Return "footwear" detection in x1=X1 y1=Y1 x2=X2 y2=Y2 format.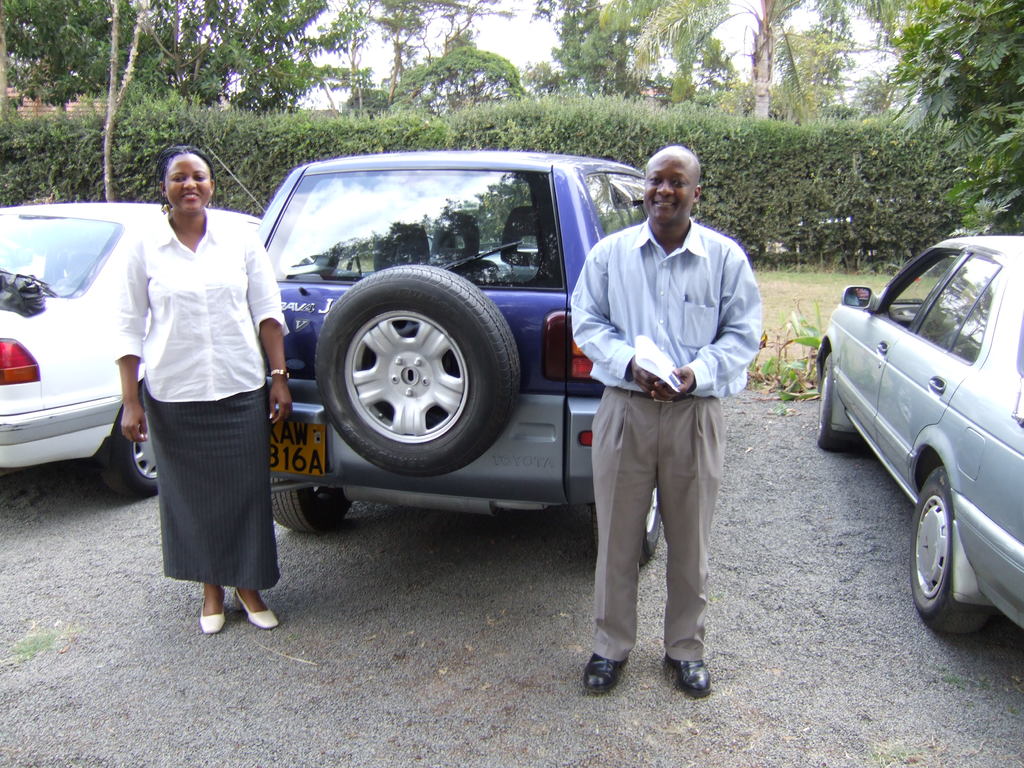
x1=571 y1=648 x2=633 y2=693.
